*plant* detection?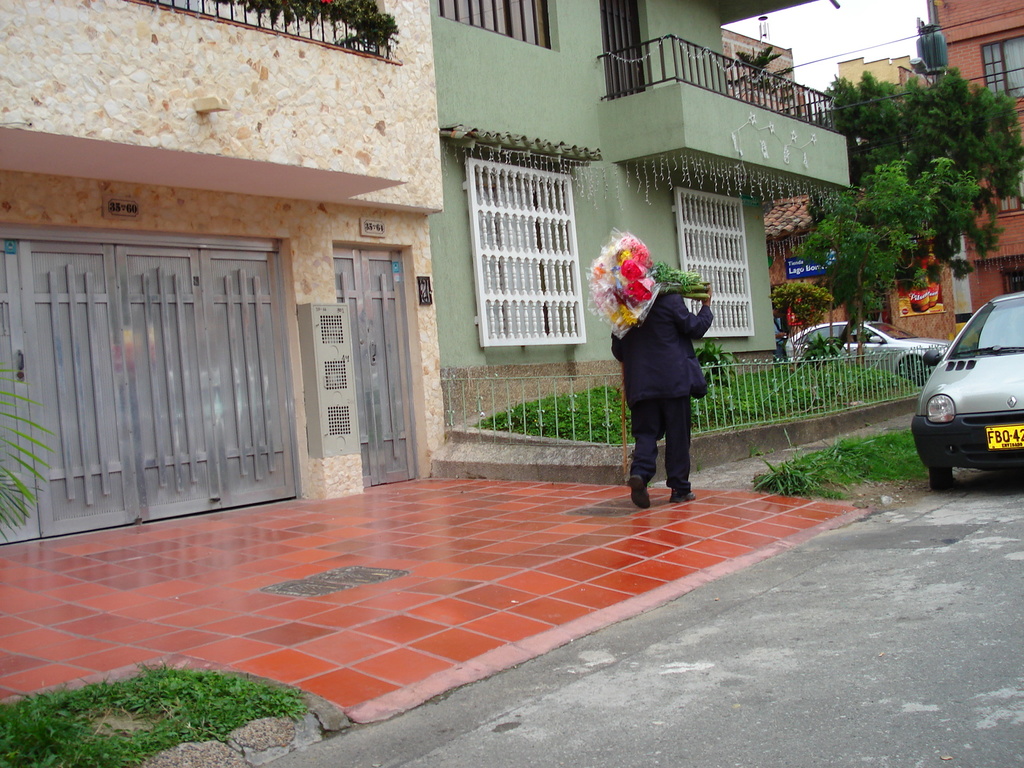
bbox=[646, 252, 702, 285]
